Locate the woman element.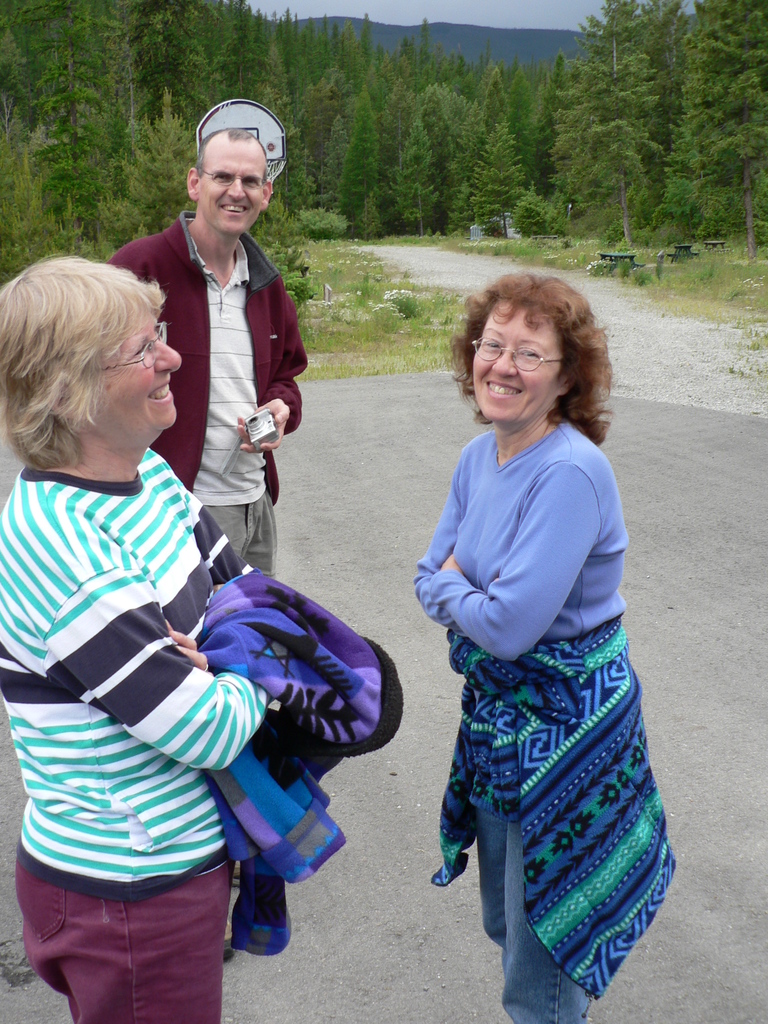
Element bbox: box(408, 268, 669, 1020).
